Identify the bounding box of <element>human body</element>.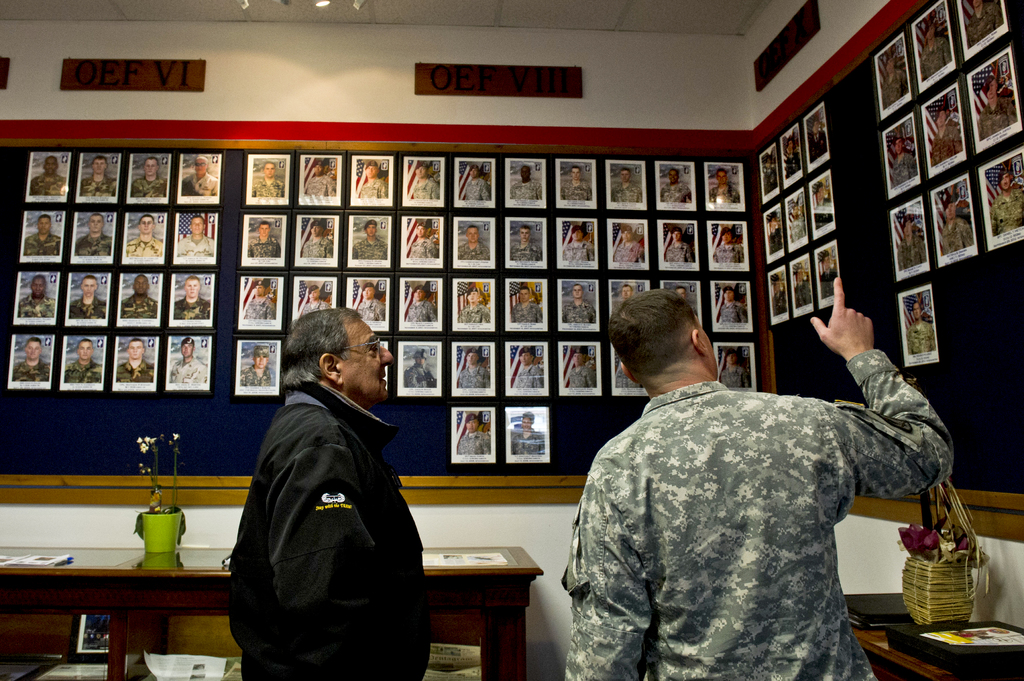
[left=940, top=223, right=970, bottom=254].
